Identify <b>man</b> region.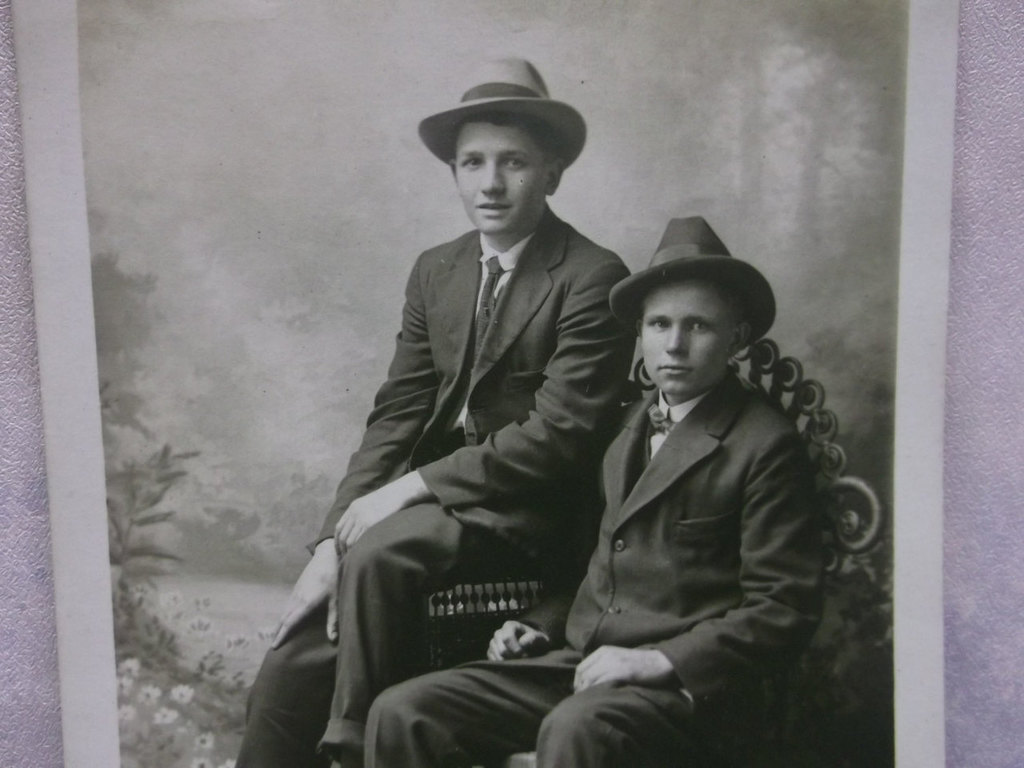
Region: crop(309, 76, 690, 761).
